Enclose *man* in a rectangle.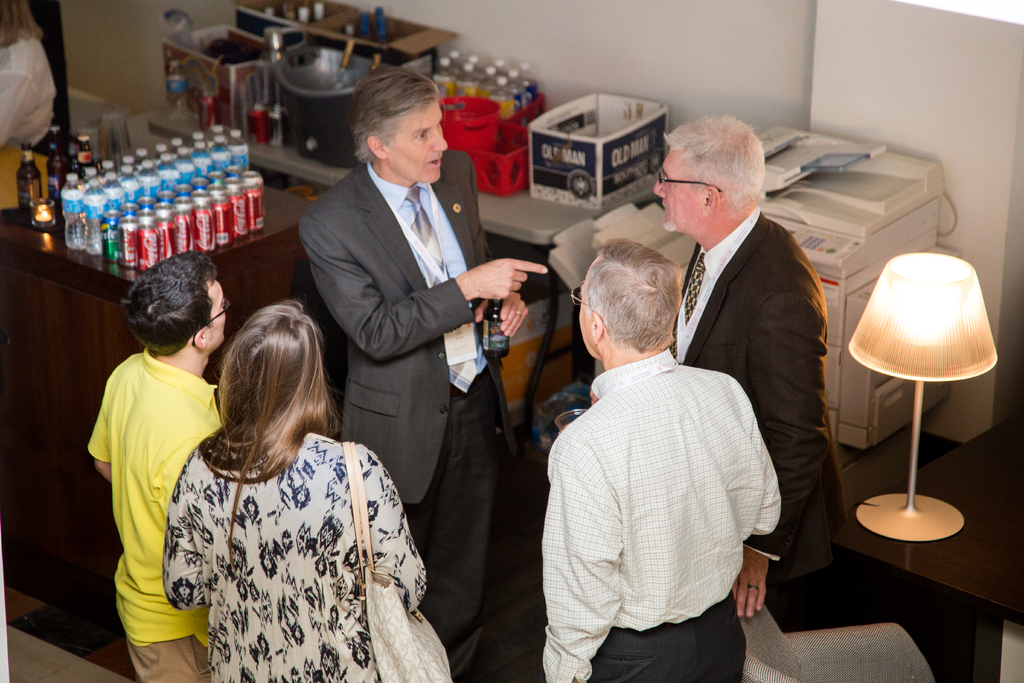
647,114,848,637.
